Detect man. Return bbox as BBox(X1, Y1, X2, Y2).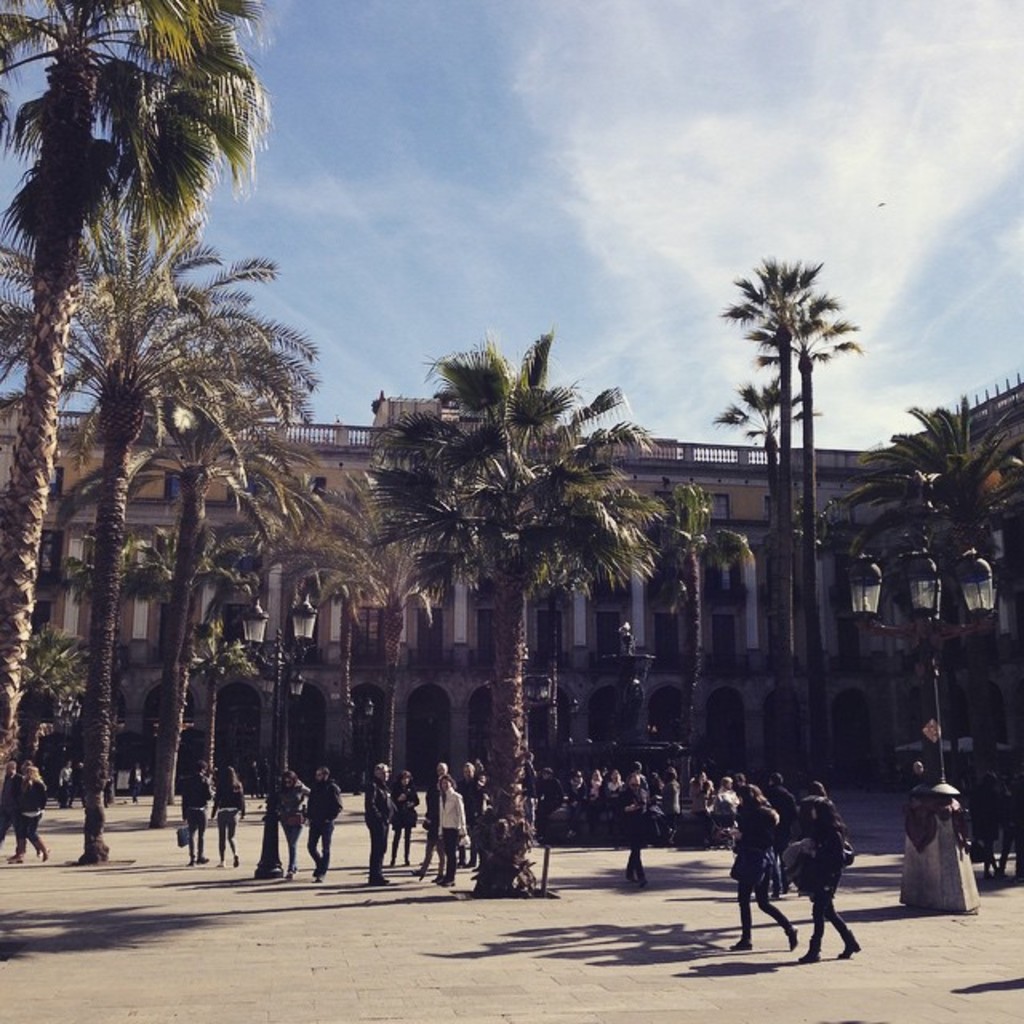
BBox(178, 760, 216, 864).
